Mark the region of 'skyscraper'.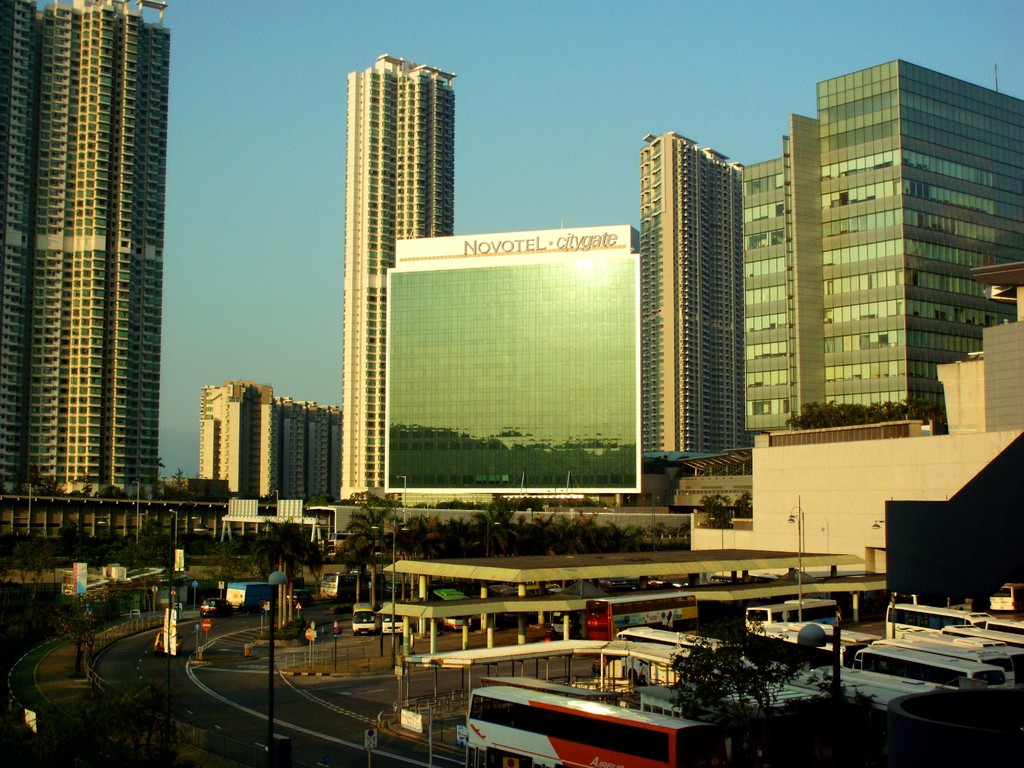
Region: 1:0:51:508.
